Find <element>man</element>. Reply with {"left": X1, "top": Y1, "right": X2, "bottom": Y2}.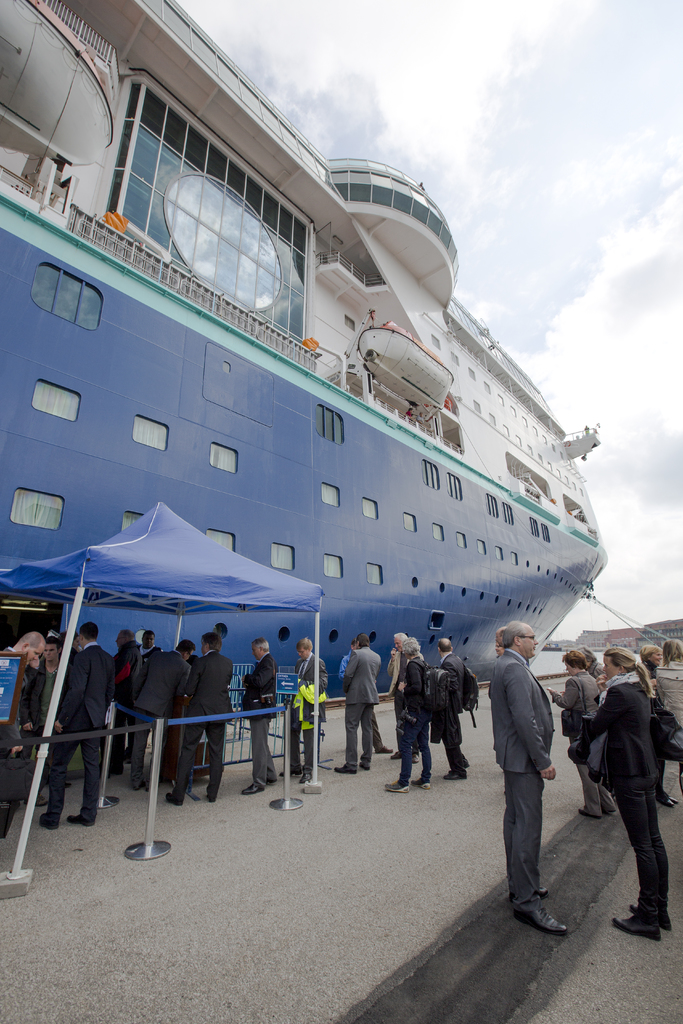
{"left": 432, "top": 636, "right": 480, "bottom": 778}.
